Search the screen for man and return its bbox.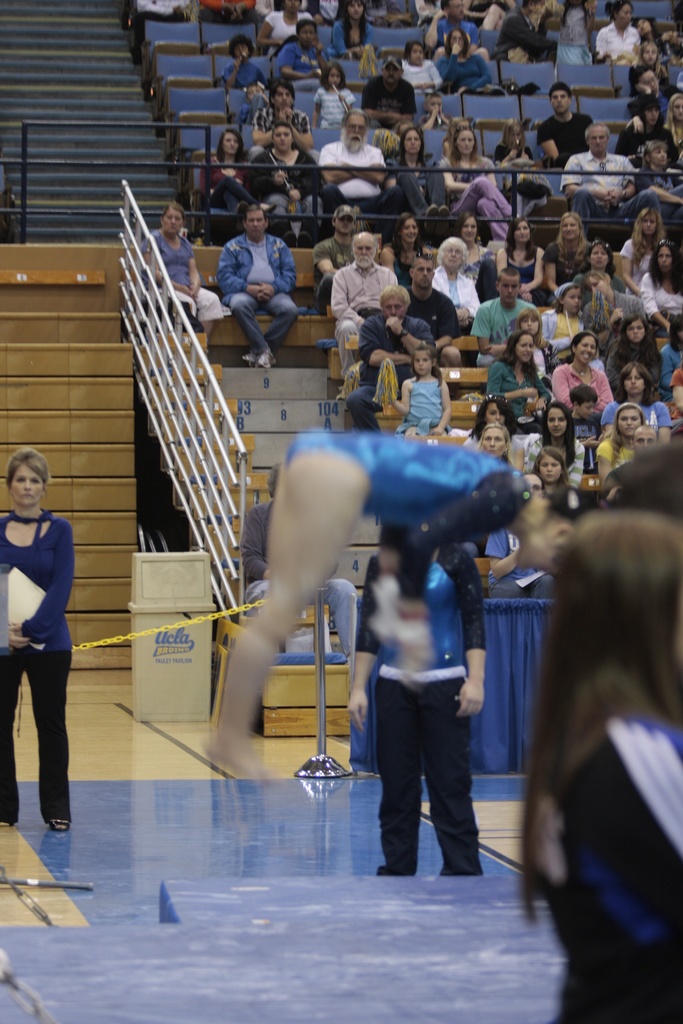
Found: left=364, top=51, right=420, bottom=128.
